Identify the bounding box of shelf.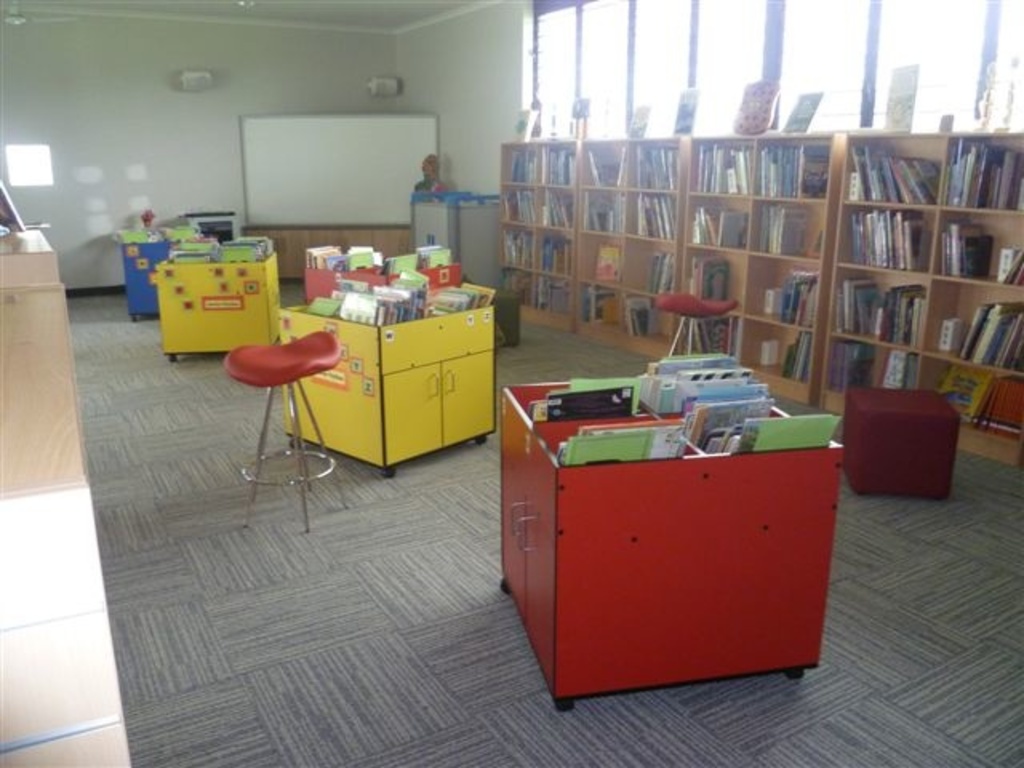
detection(818, 341, 925, 405).
